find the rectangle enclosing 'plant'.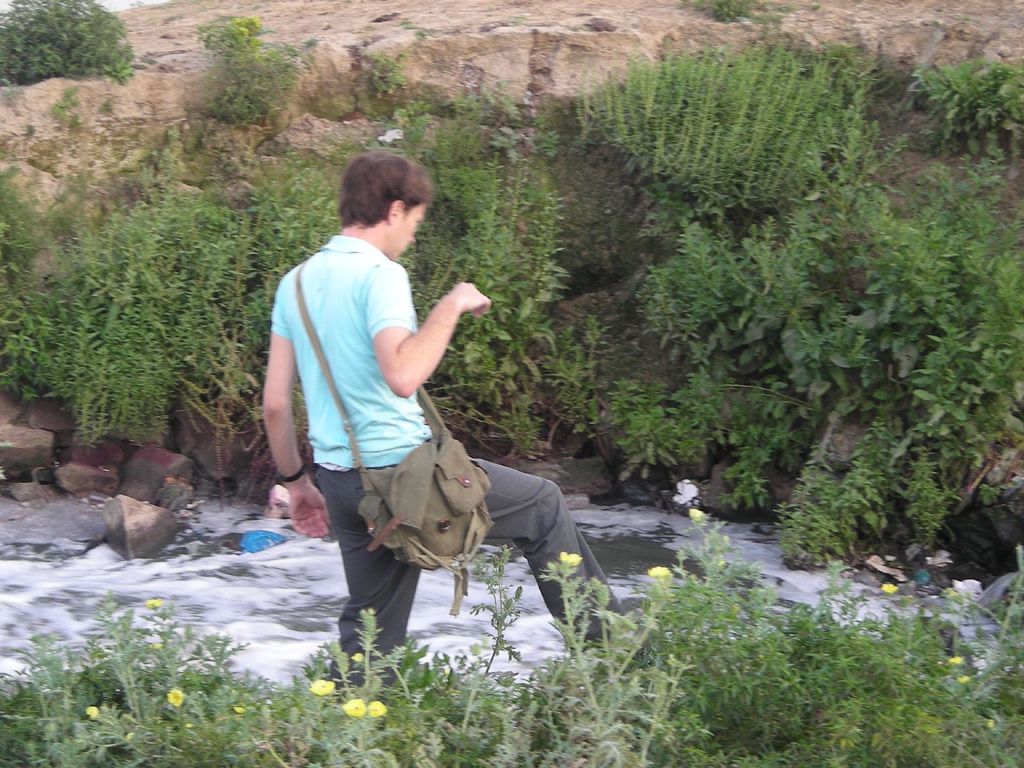
select_region(0, 0, 138, 86).
